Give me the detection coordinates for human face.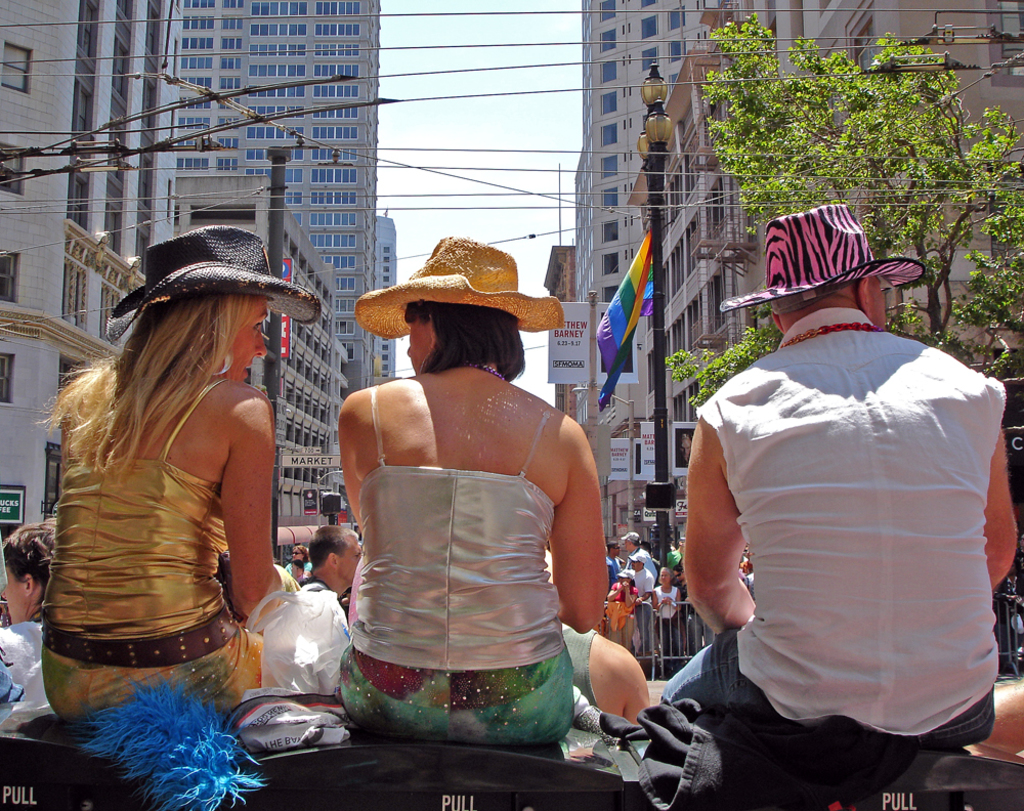
pyautogui.locateOnScreen(342, 539, 362, 582).
